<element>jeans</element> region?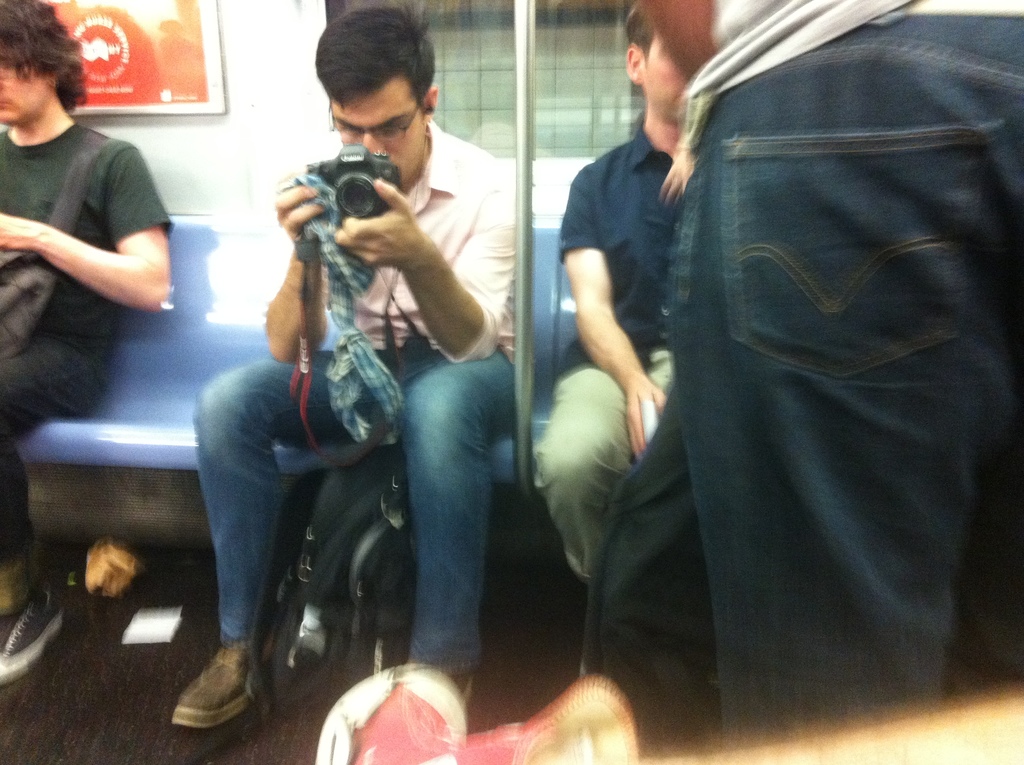
bbox=[674, 19, 1022, 716]
